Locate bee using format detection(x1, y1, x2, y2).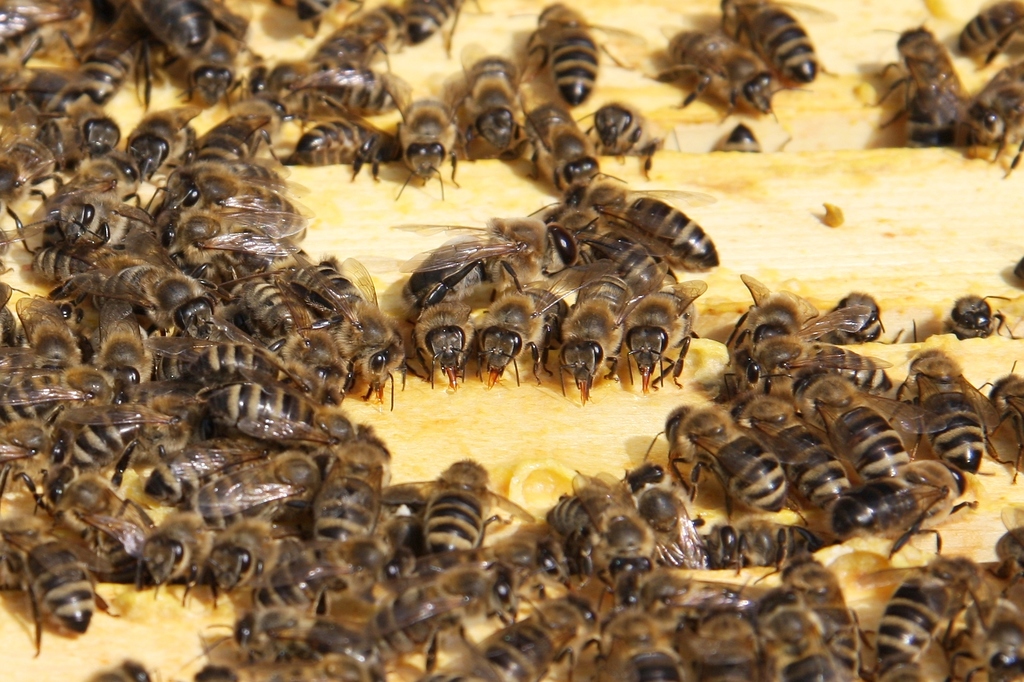
detection(824, 458, 979, 556).
